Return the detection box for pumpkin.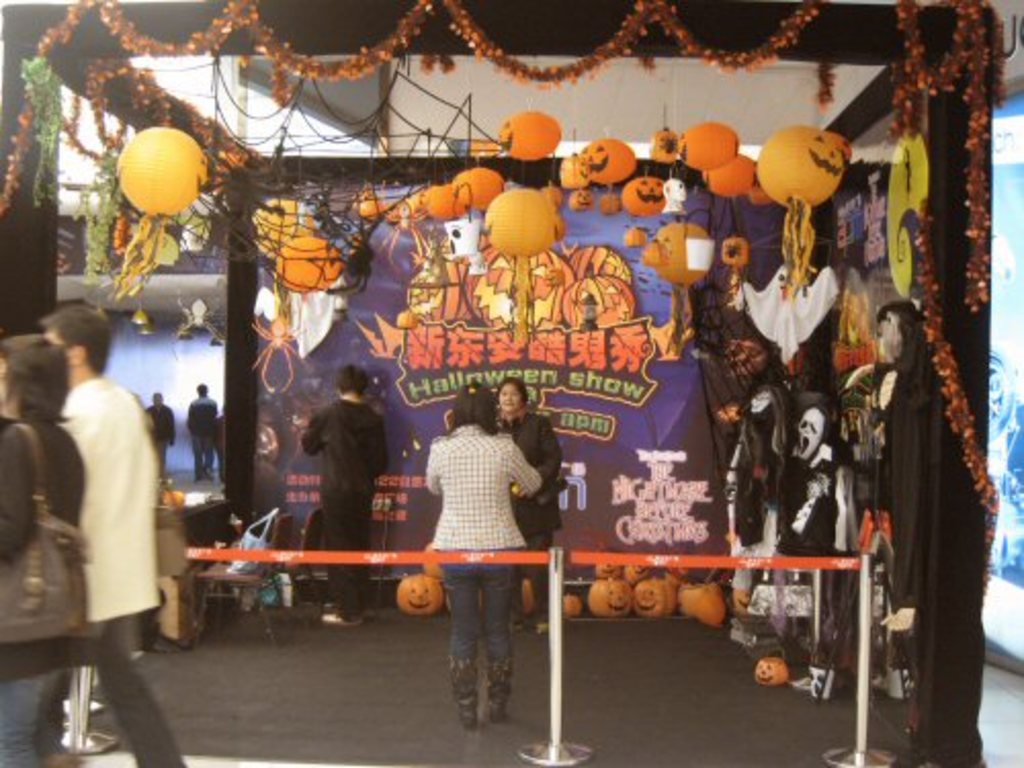
l=553, t=590, r=575, b=616.
